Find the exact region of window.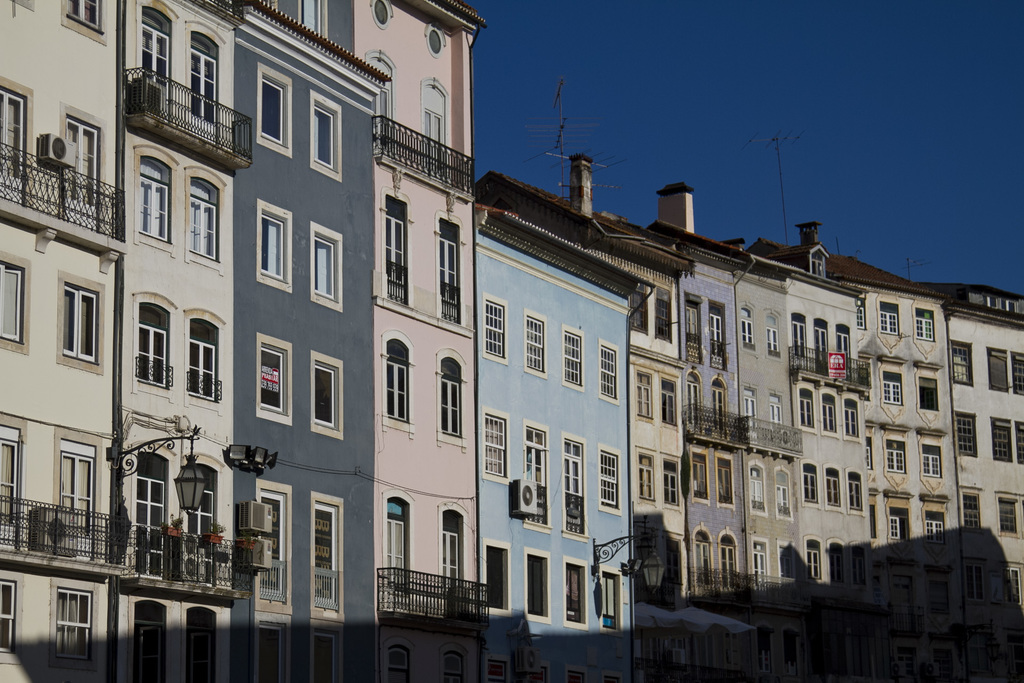
Exact region: bbox(719, 454, 733, 509).
